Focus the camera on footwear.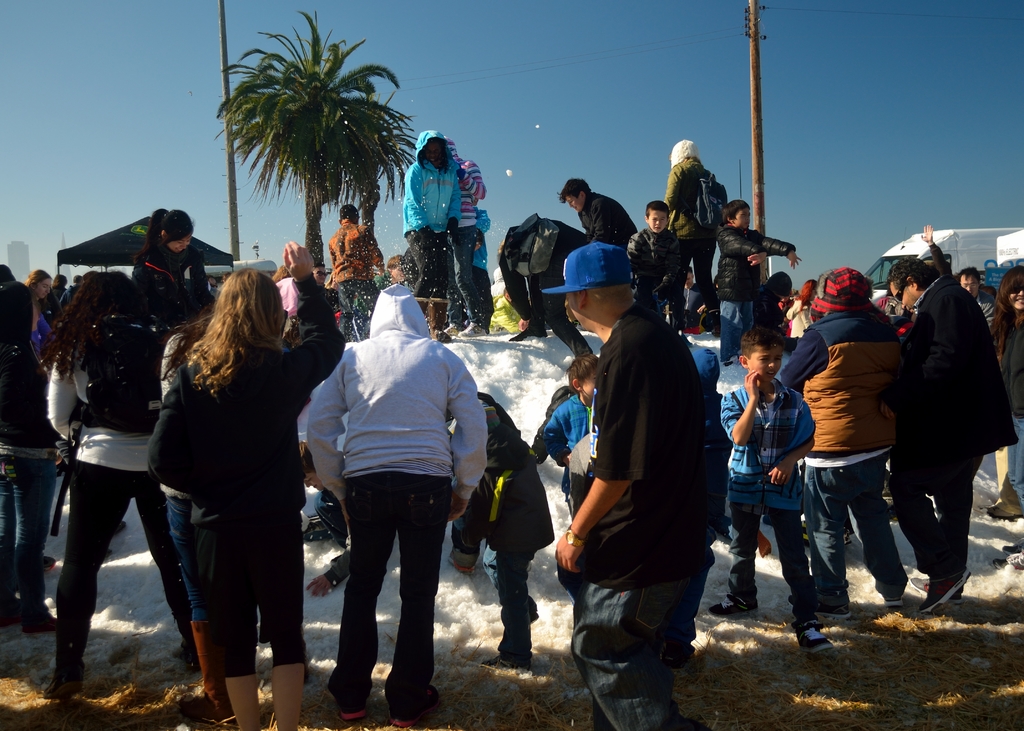
Focus region: BBox(920, 570, 965, 616).
